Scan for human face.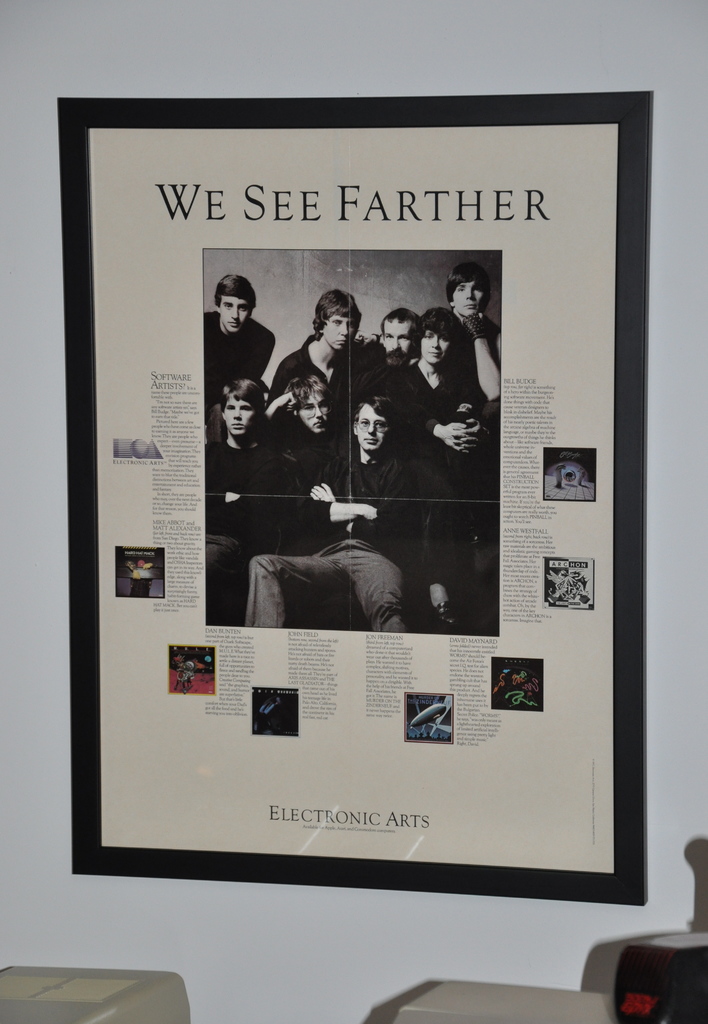
Scan result: bbox=(219, 286, 254, 333).
